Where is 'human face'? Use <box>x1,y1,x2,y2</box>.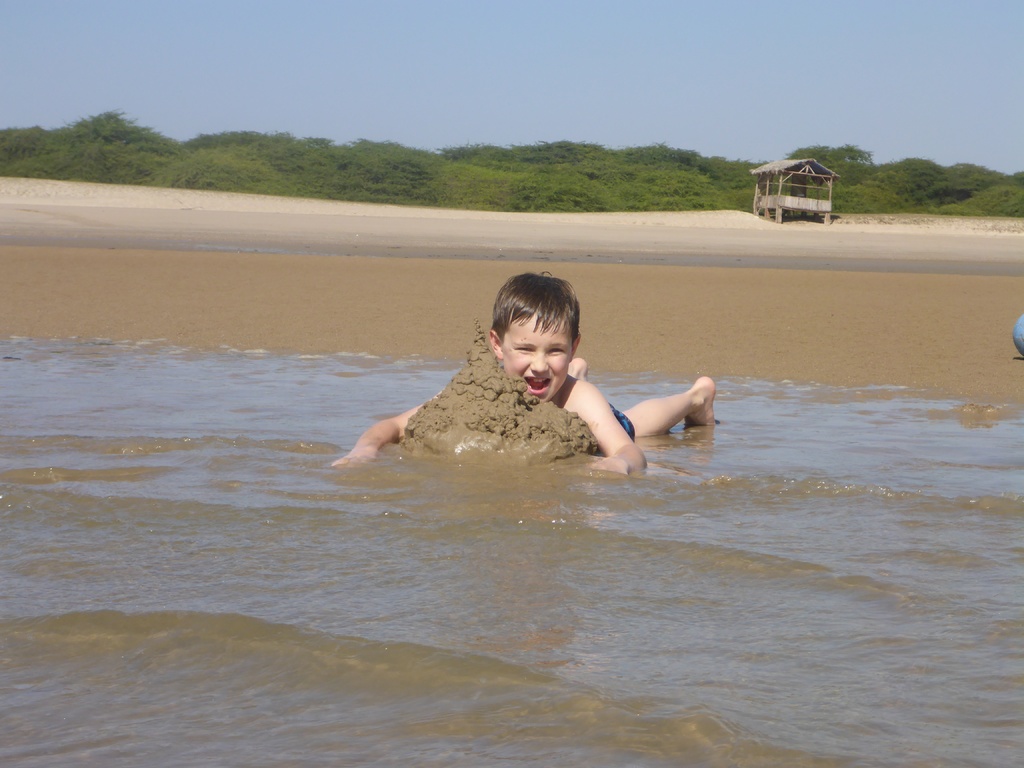
<box>500,314,575,401</box>.
